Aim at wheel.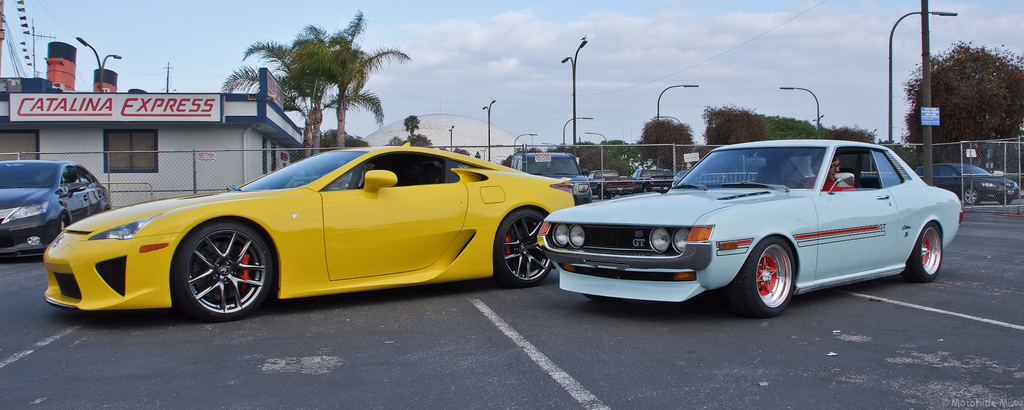
Aimed at bbox=[997, 193, 1009, 201].
